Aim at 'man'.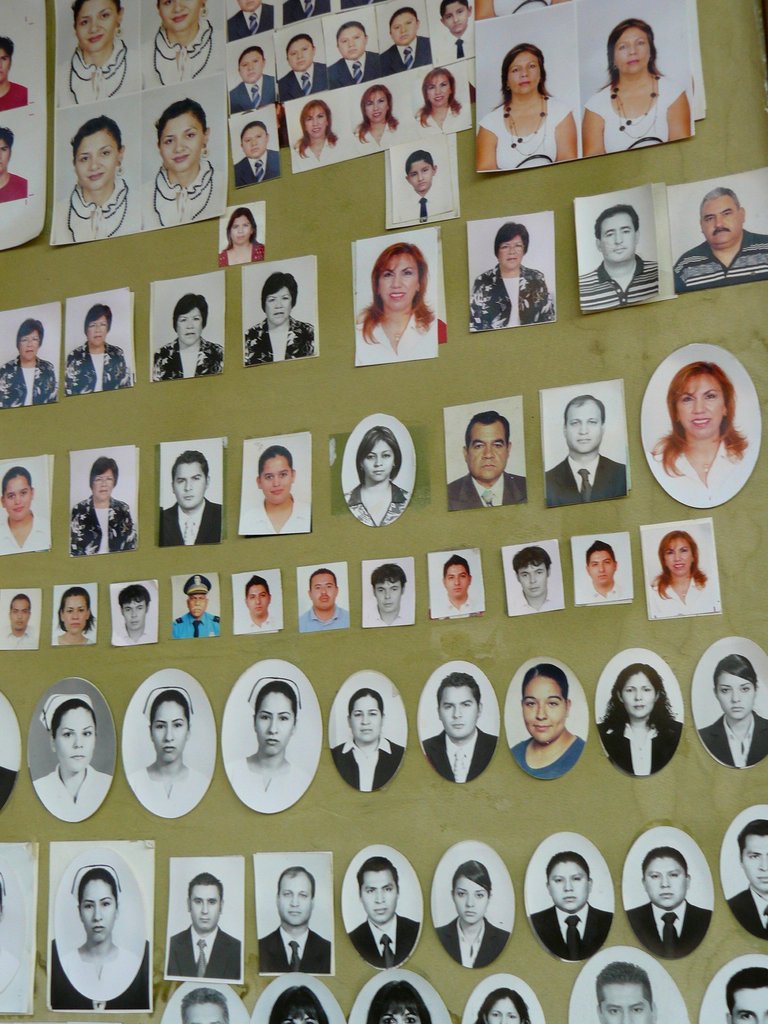
Aimed at x1=420, y1=556, x2=486, y2=618.
